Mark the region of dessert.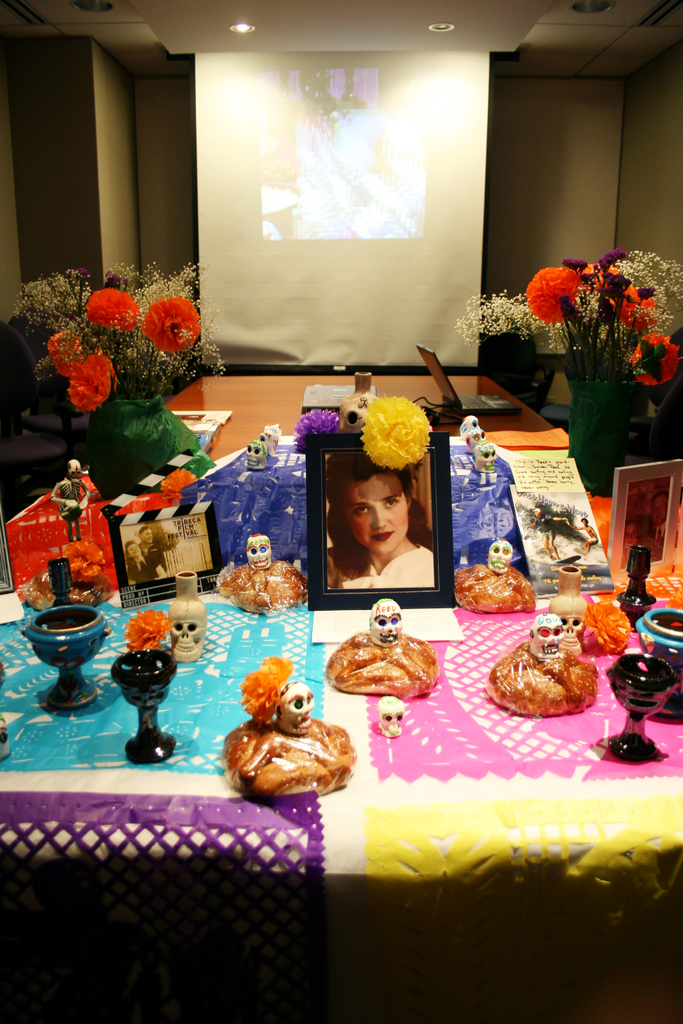
Region: [453, 564, 544, 615].
